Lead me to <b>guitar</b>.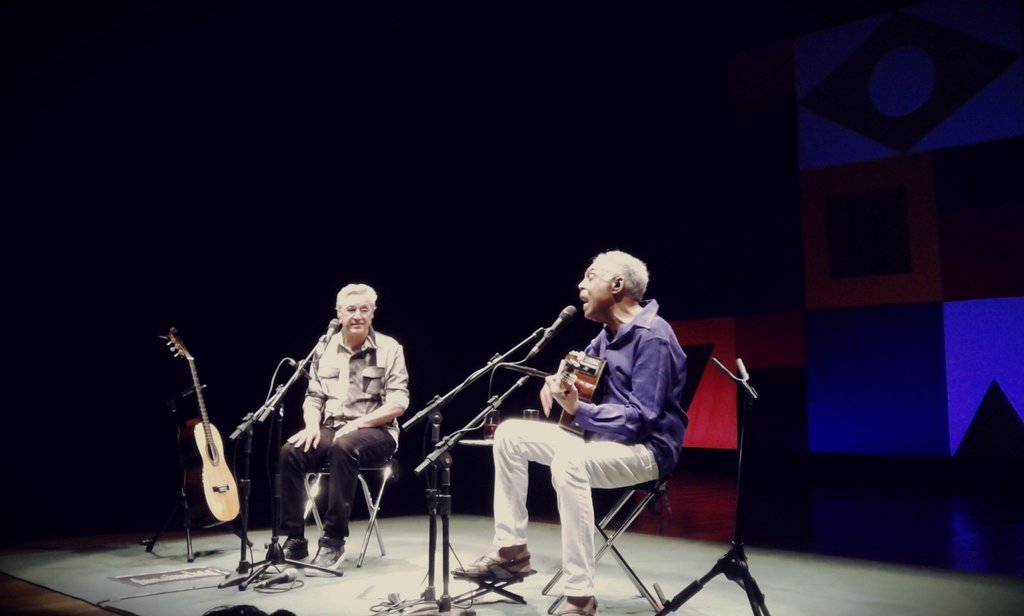
Lead to x1=157 y1=352 x2=236 y2=553.
